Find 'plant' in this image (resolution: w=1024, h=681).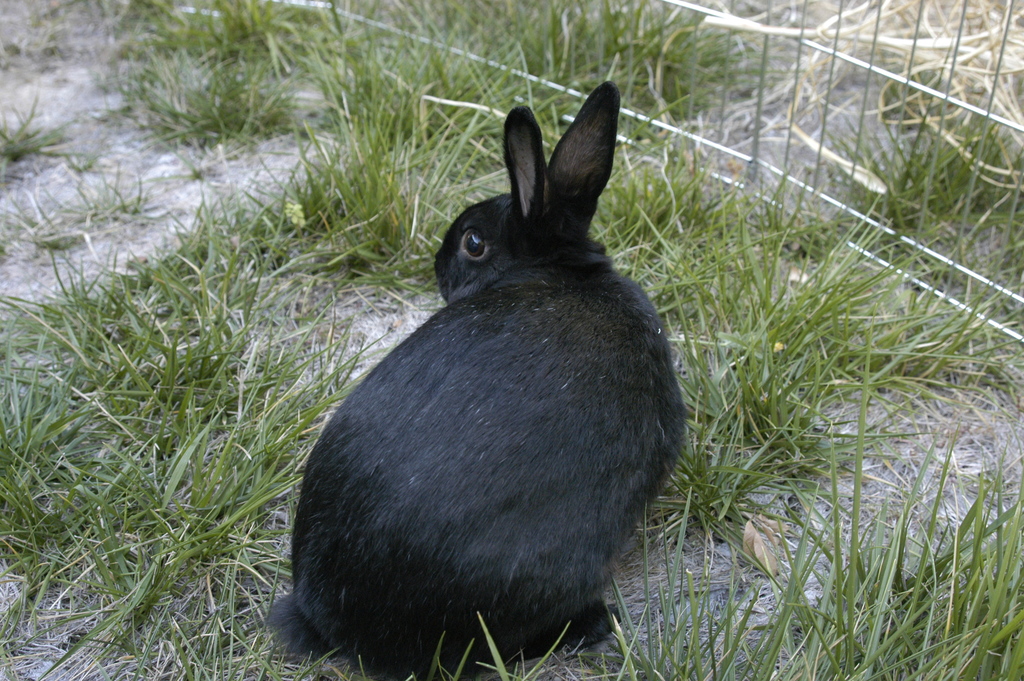
<region>131, 39, 310, 156</region>.
